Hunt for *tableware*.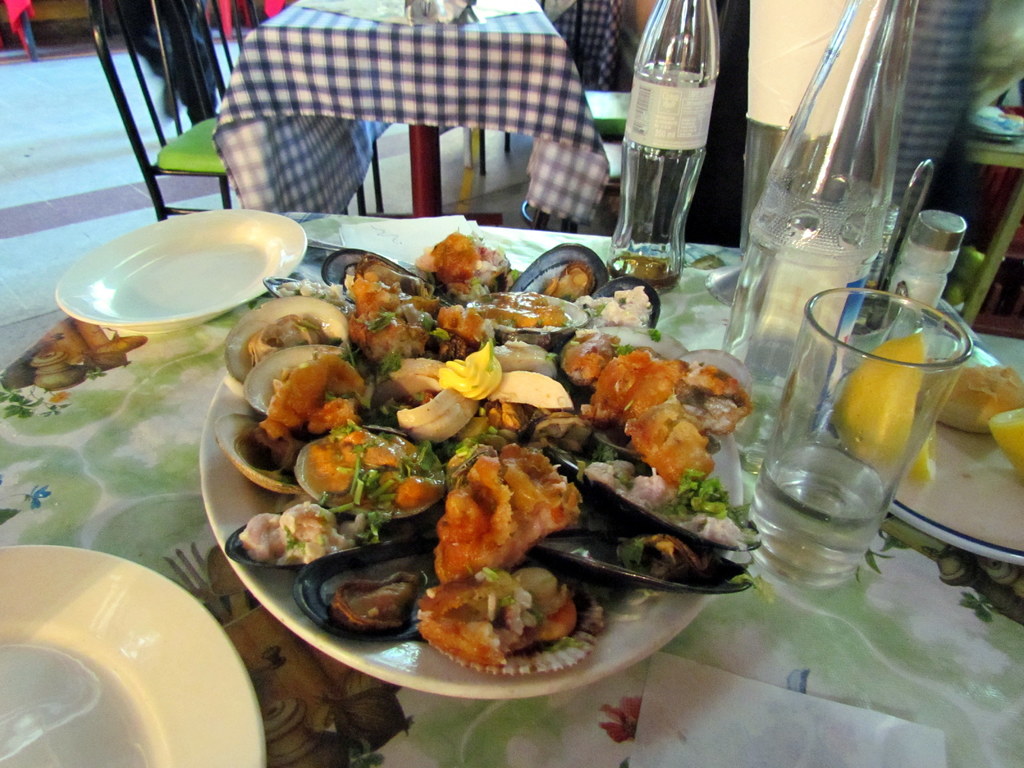
Hunted down at {"x1": 260, "y1": 276, "x2": 353, "y2": 307}.
